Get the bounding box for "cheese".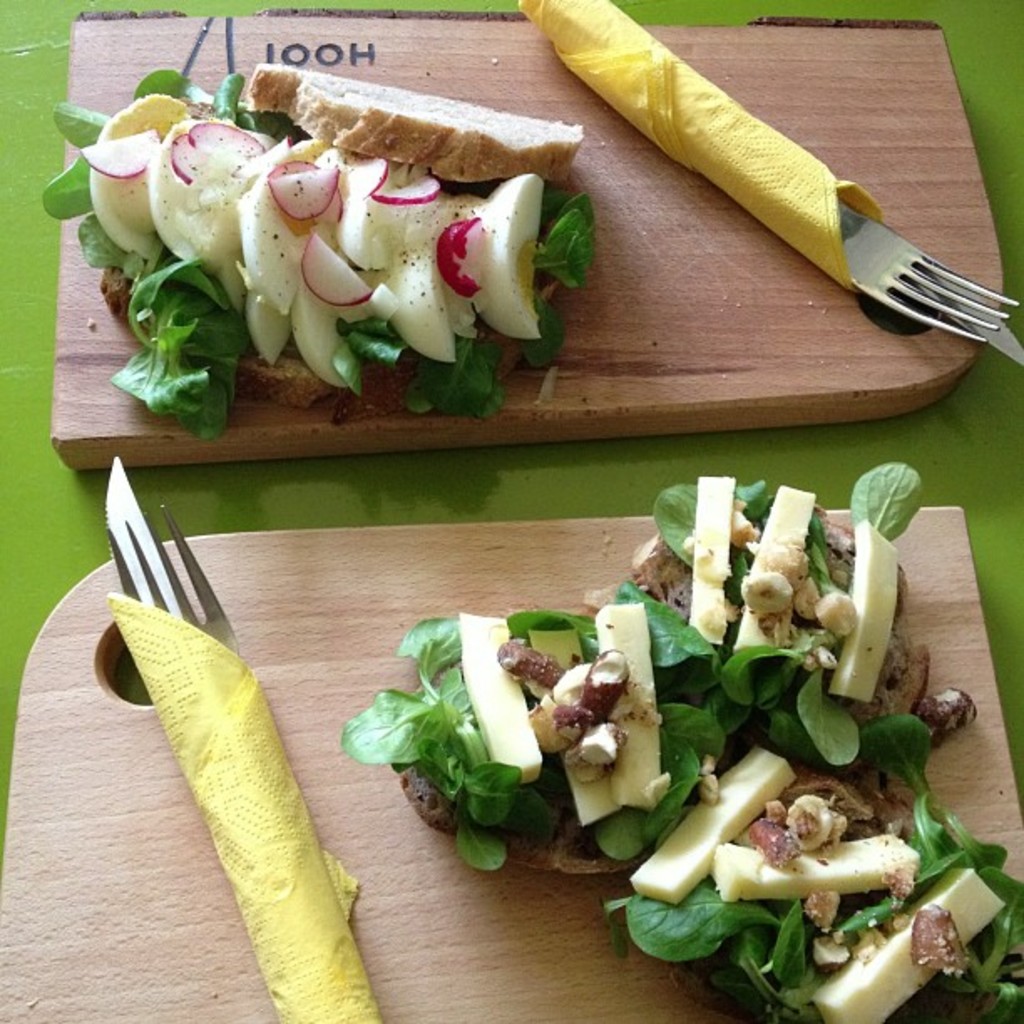
box(552, 584, 673, 827).
